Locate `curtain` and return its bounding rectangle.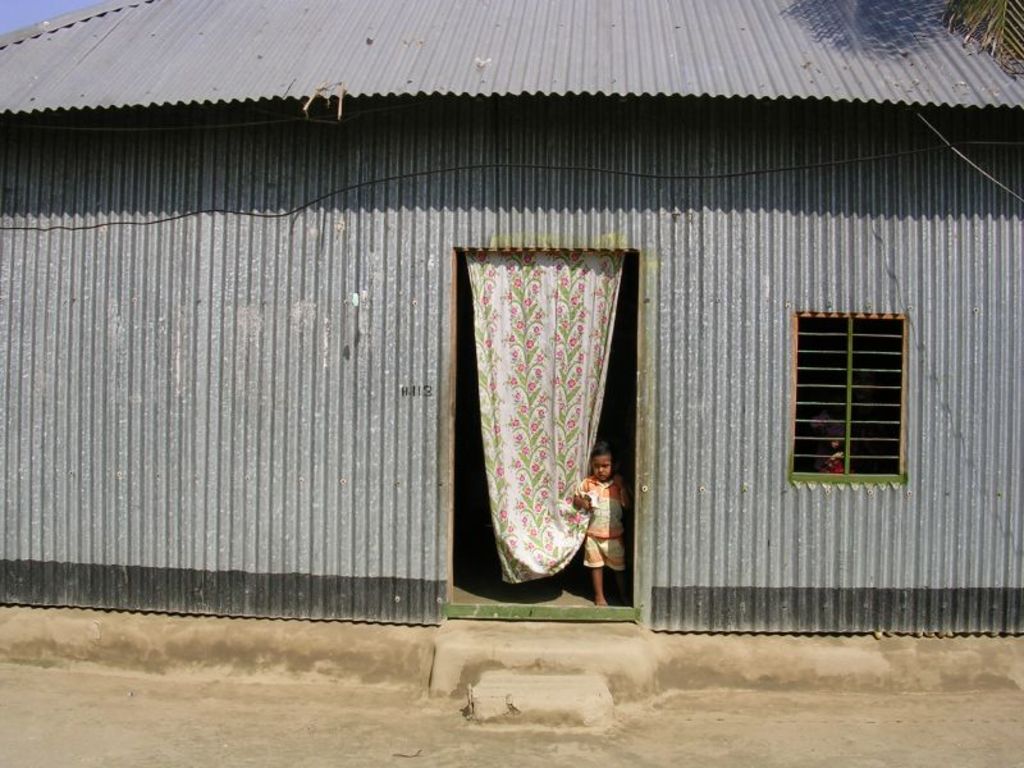
box=[435, 234, 650, 614].
